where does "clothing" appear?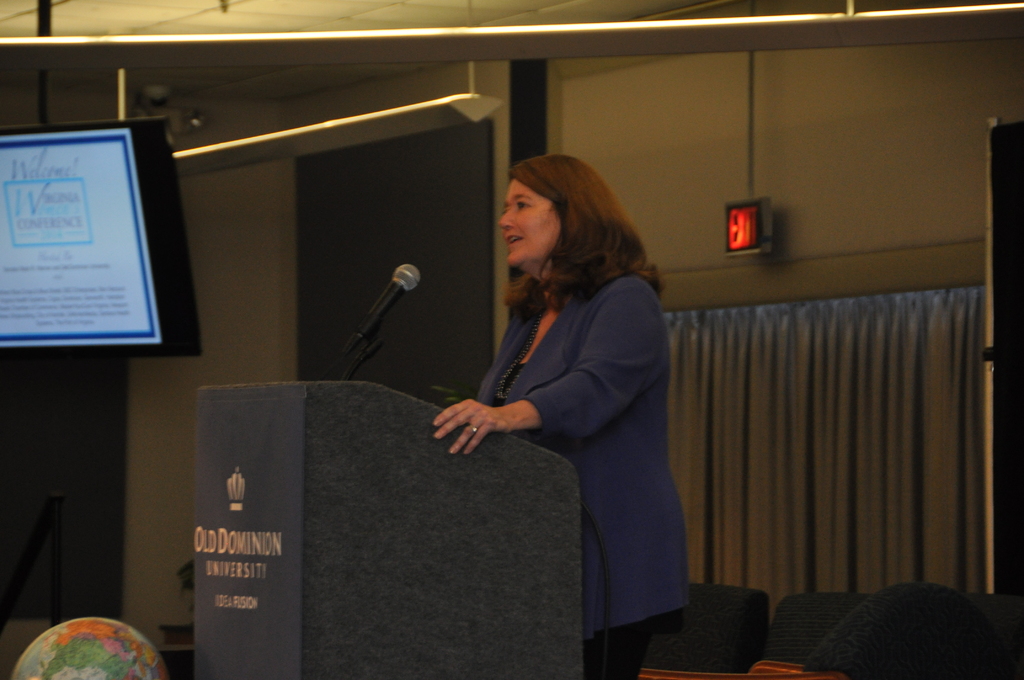
Appears at (473,247,685,679).
